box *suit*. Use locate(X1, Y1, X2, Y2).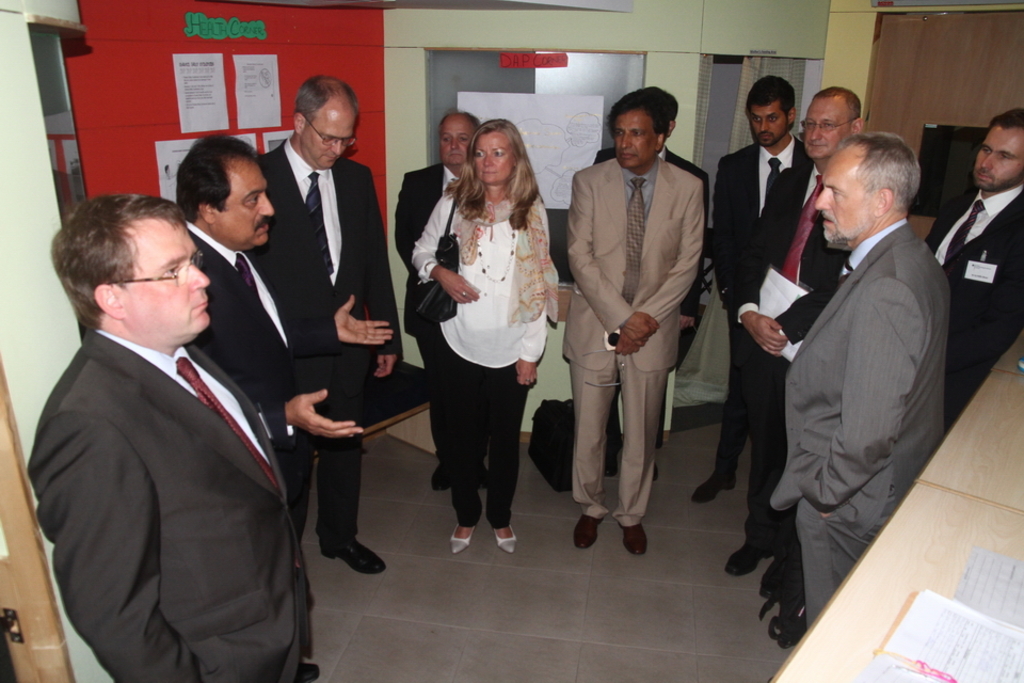
locate(391, 161, 479, 470).
